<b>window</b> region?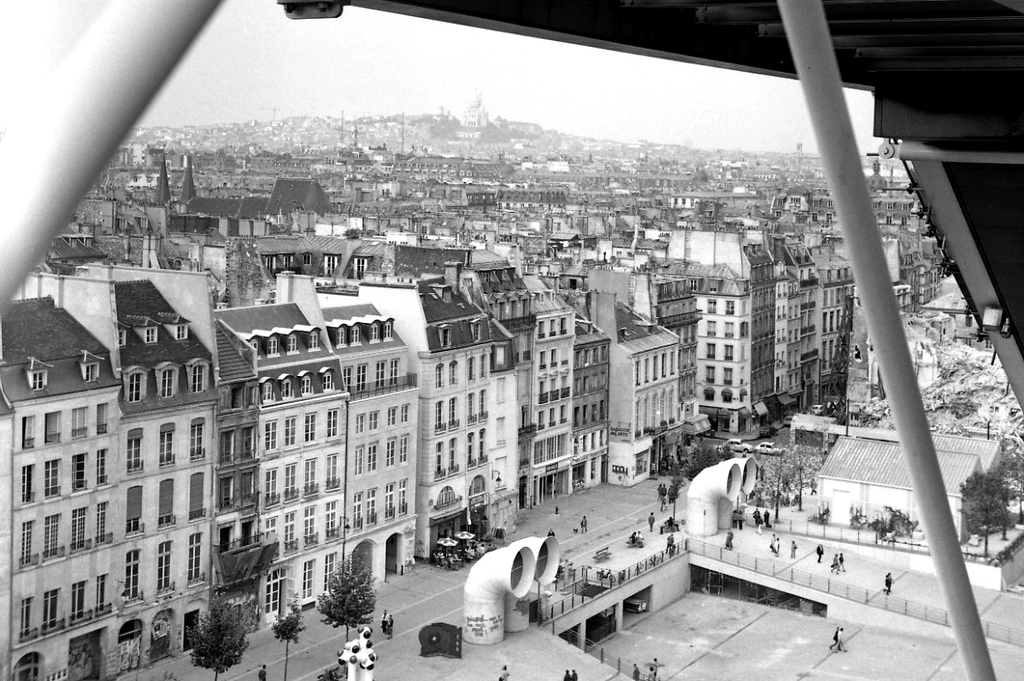
(21, 467, 32, 505)
